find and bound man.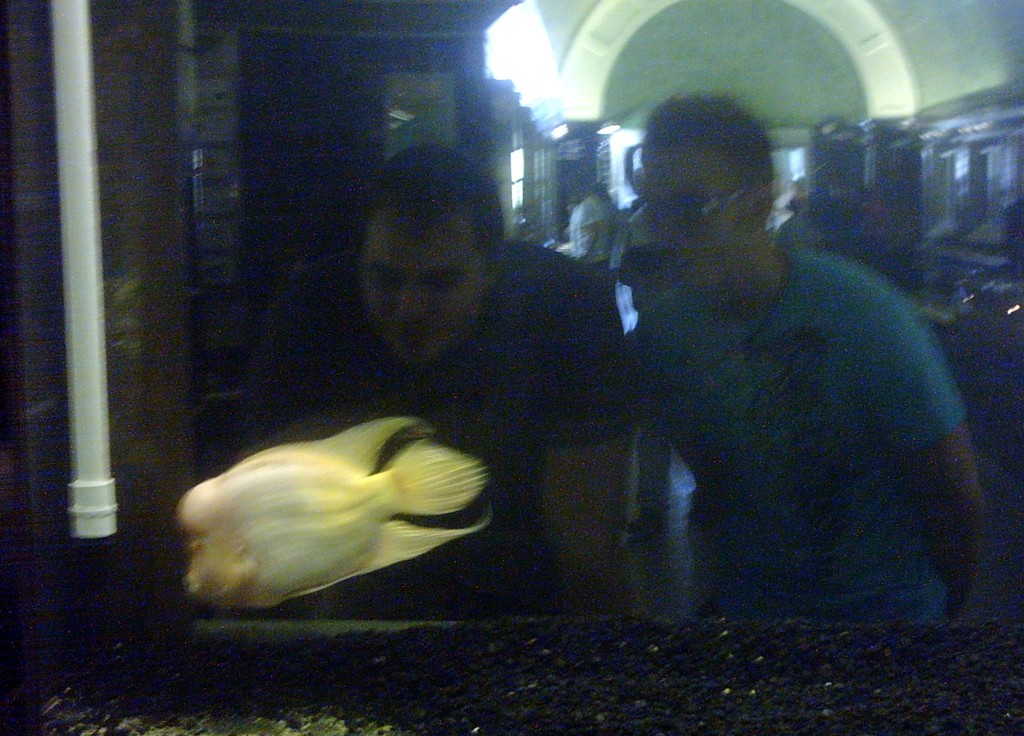
Bound: [568,173,613,293].
